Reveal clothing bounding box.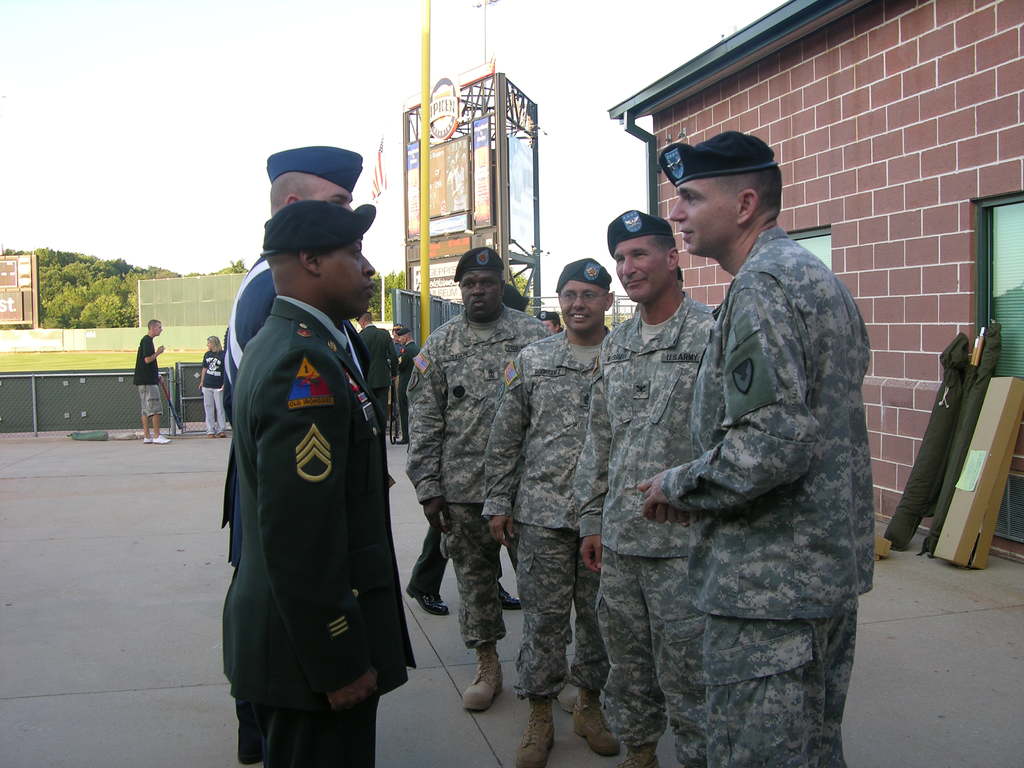
Revealed: [225, 257, 276, 561].
